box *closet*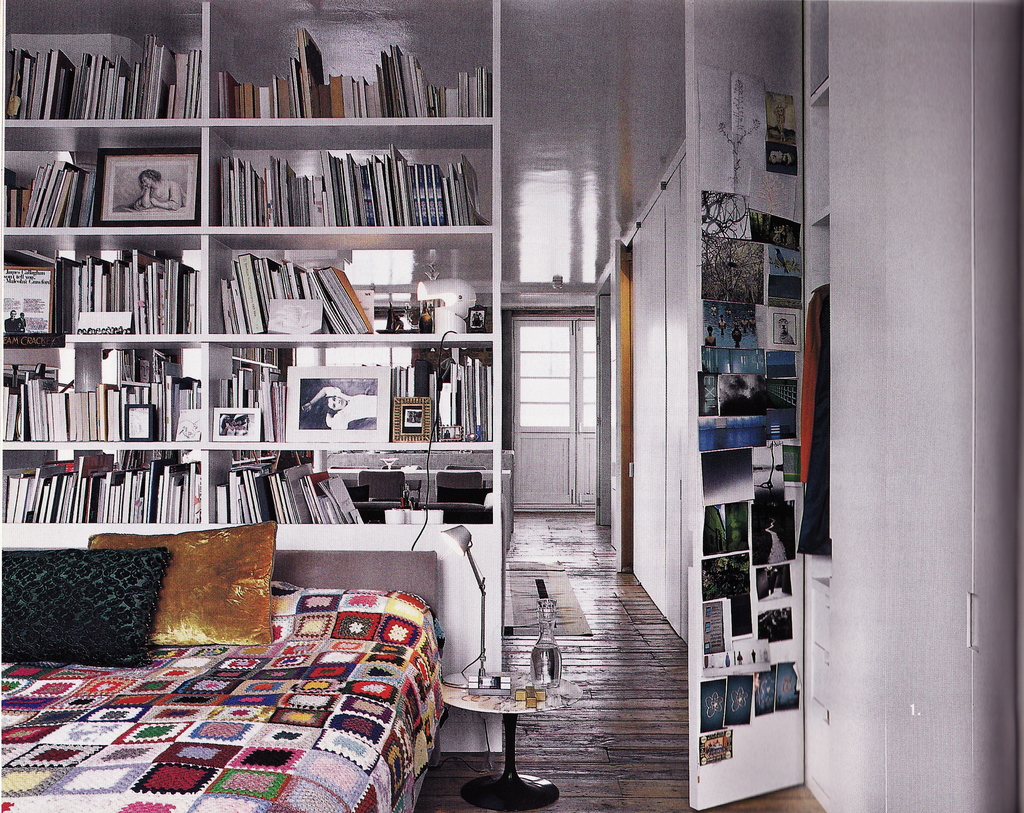
0, 0, 505, 755
